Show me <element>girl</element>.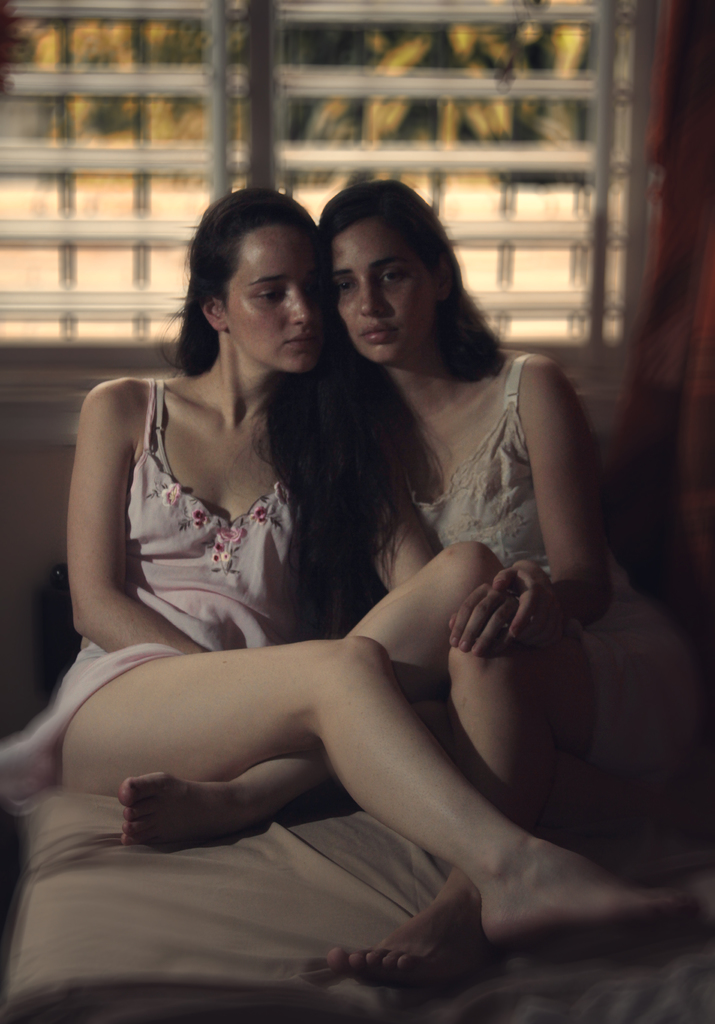
<element>girl</element> is here: x1=52, y1=185, x2=714, y2=946.
